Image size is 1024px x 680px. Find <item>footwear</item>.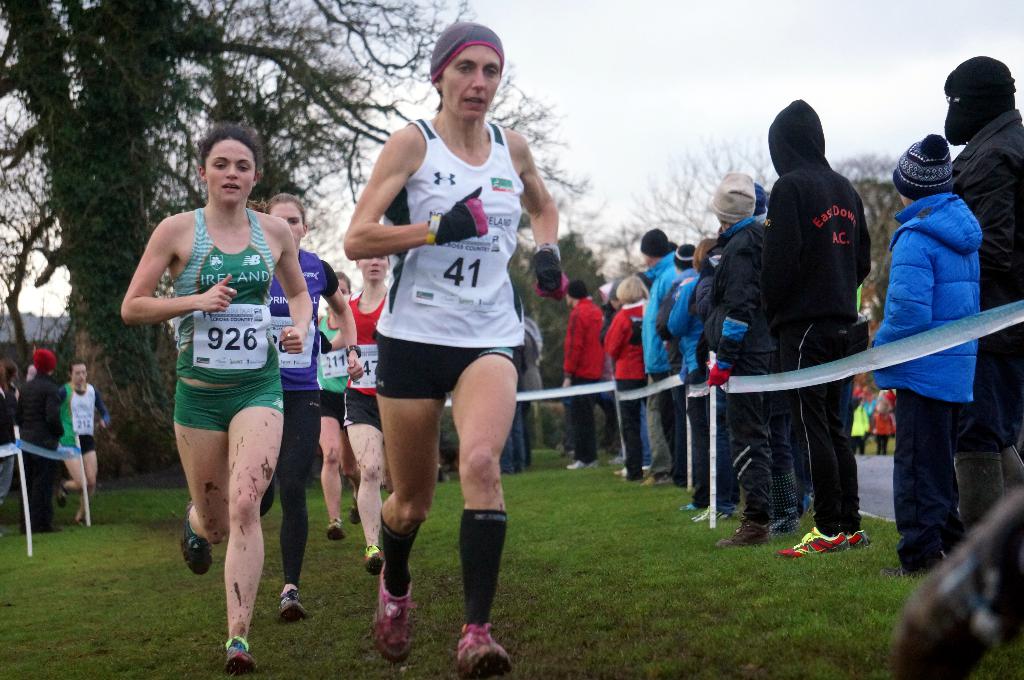
(716, 522, 771, 548).
